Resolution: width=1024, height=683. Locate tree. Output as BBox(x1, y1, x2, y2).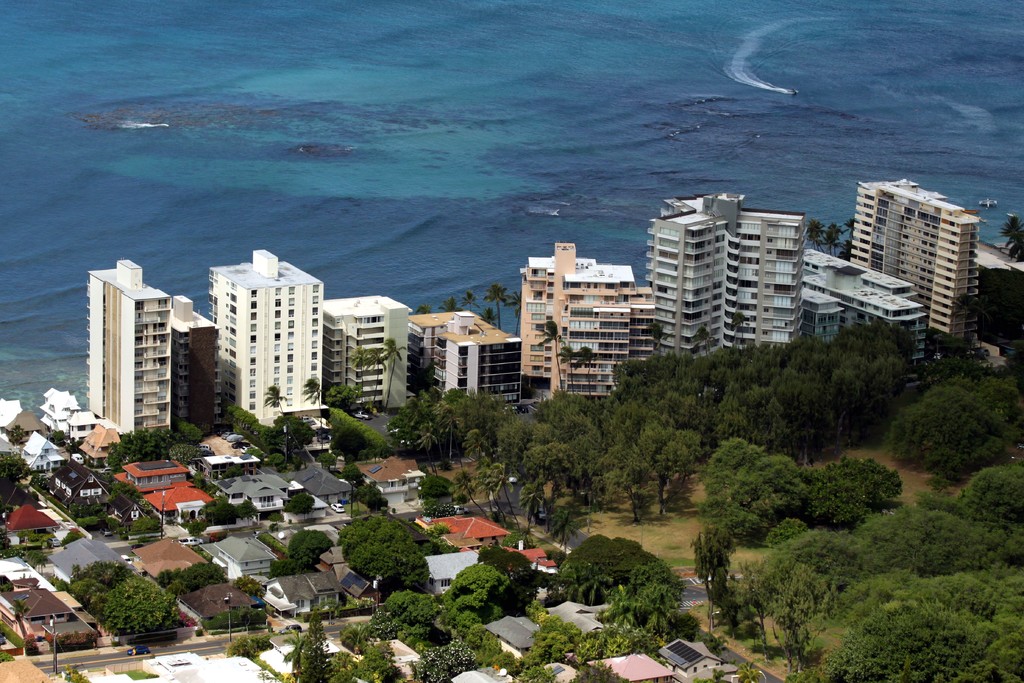
BBox(367, 347, 388, 401).
